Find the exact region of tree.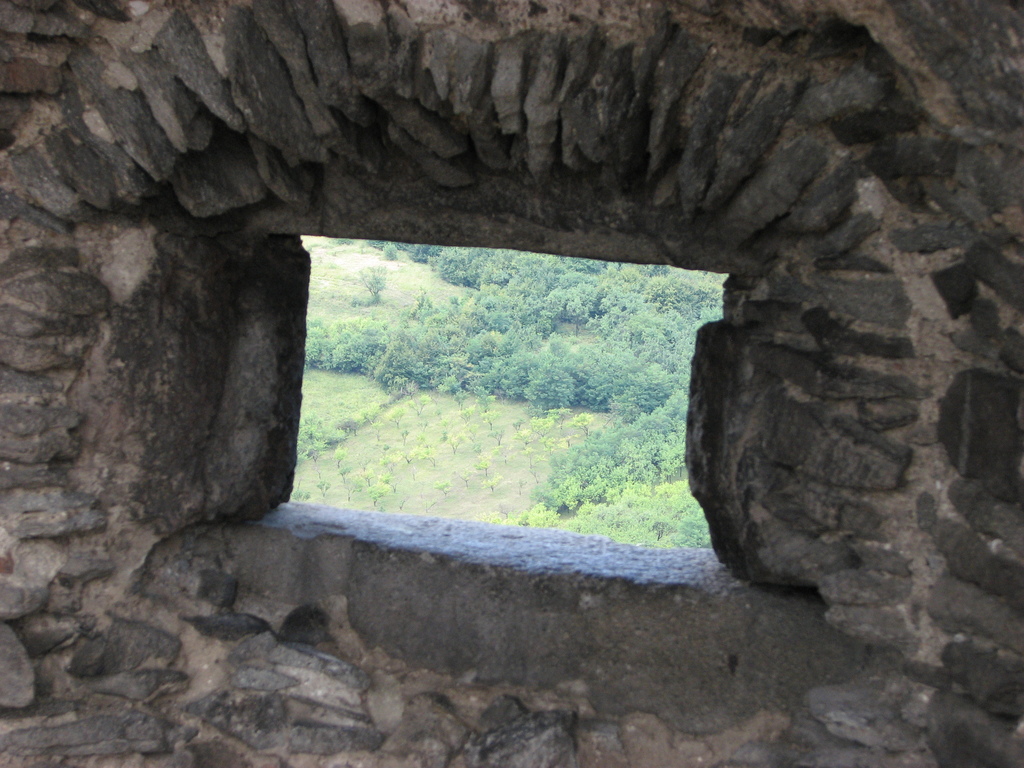
Exact region: 467, 245, 534, 324.
